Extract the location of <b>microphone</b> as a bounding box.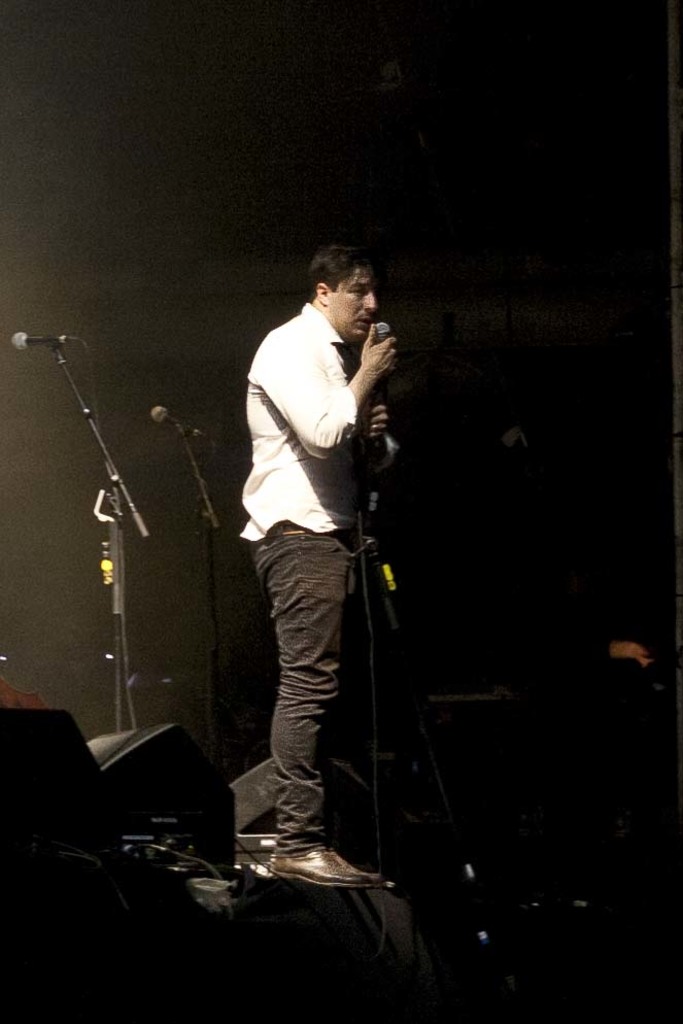
locate(8, 329, 66, 350).
